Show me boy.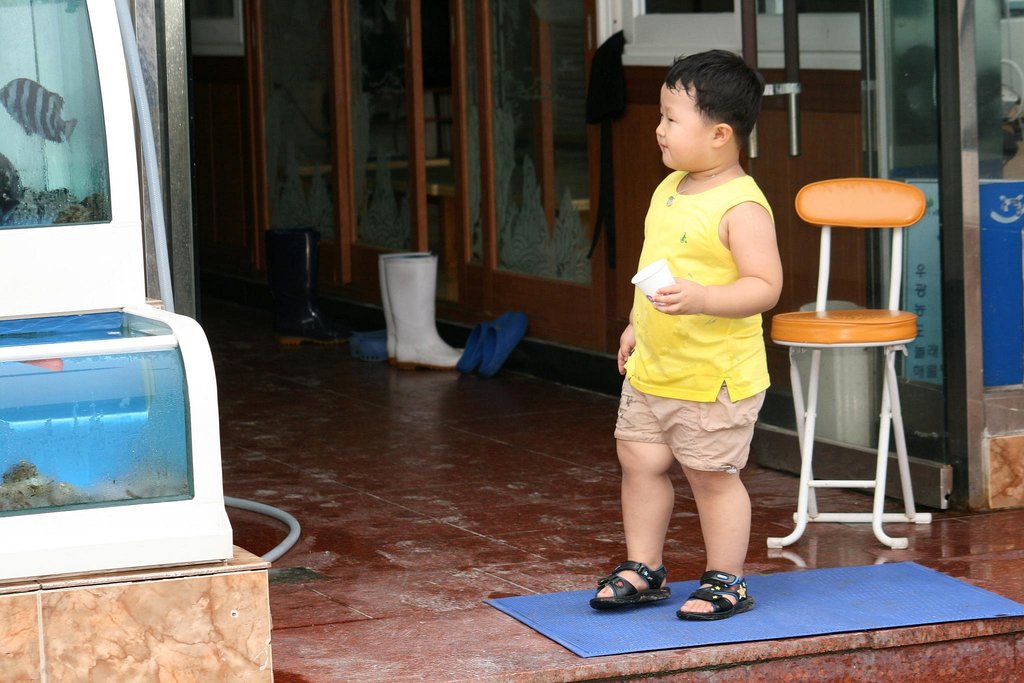
boy is here: (x1=607, y1=60, x2=810, y2=591).
